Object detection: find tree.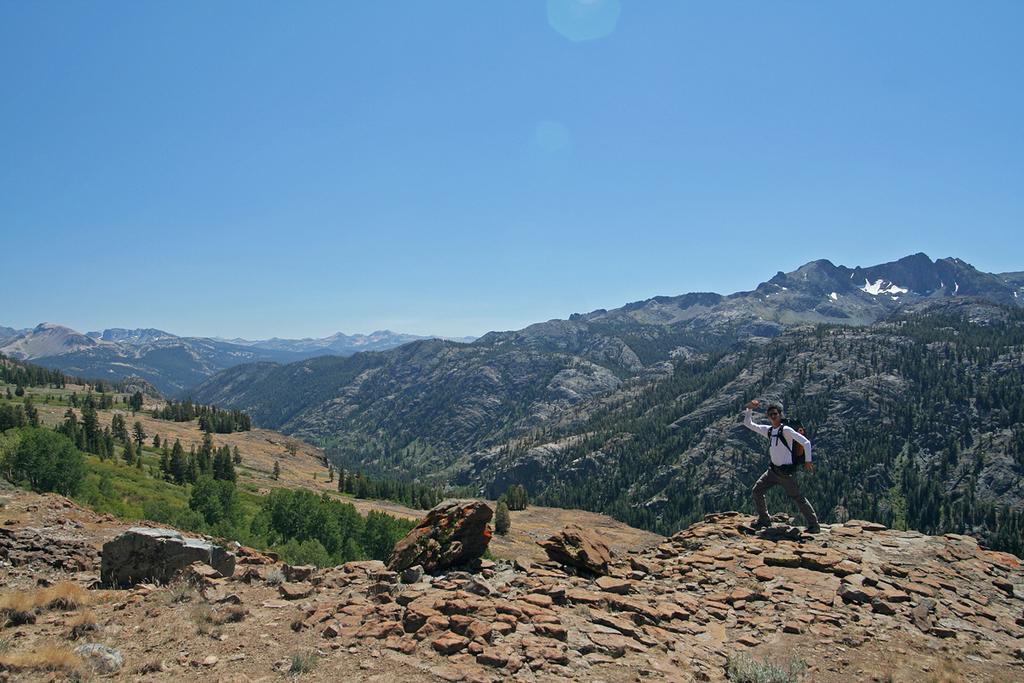
{"x1": 491, "y1": 496, "x2": 510, "y2": 535}.
